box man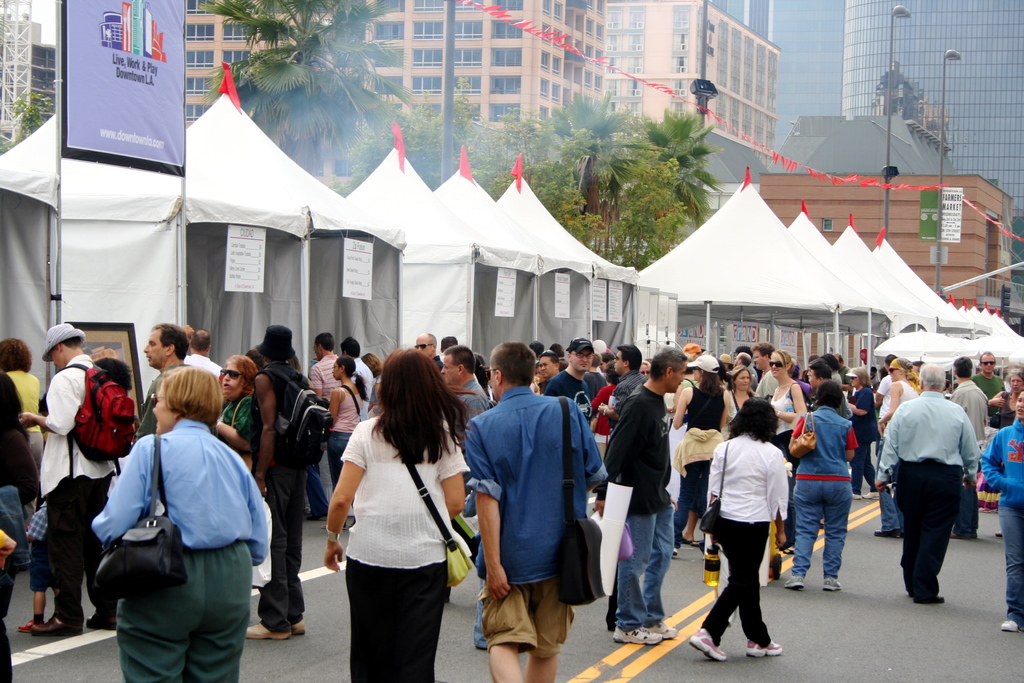
[124, 320, 185, 441]
